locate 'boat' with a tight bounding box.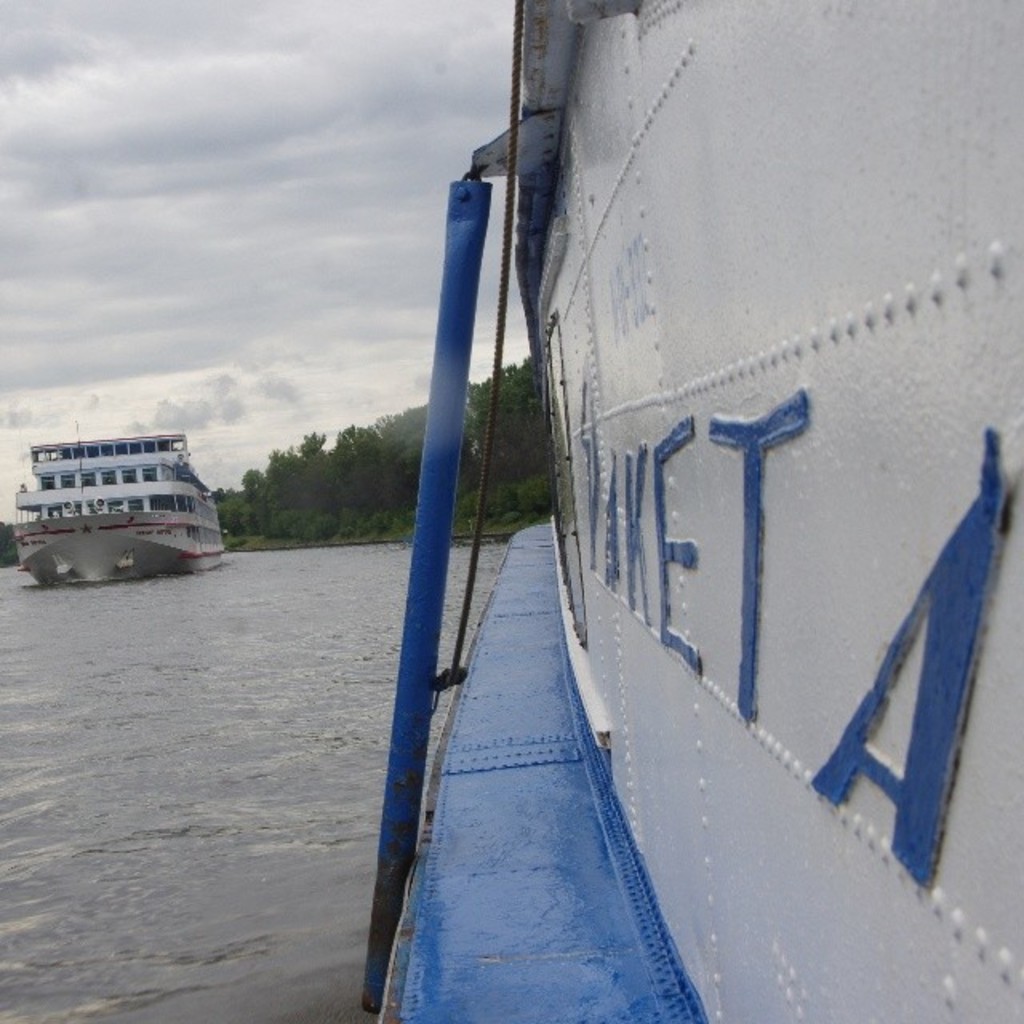
x1=360 y1=6 x2=1022 y2=1022.
